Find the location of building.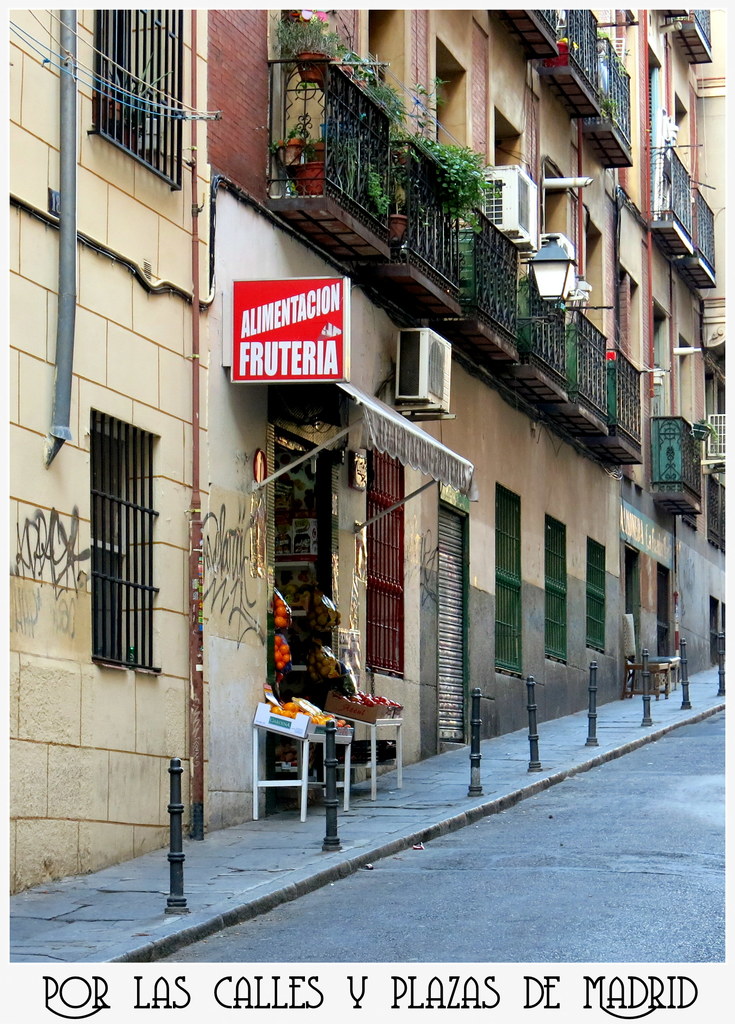
Location: BBox(0, 0, 734, 888).
